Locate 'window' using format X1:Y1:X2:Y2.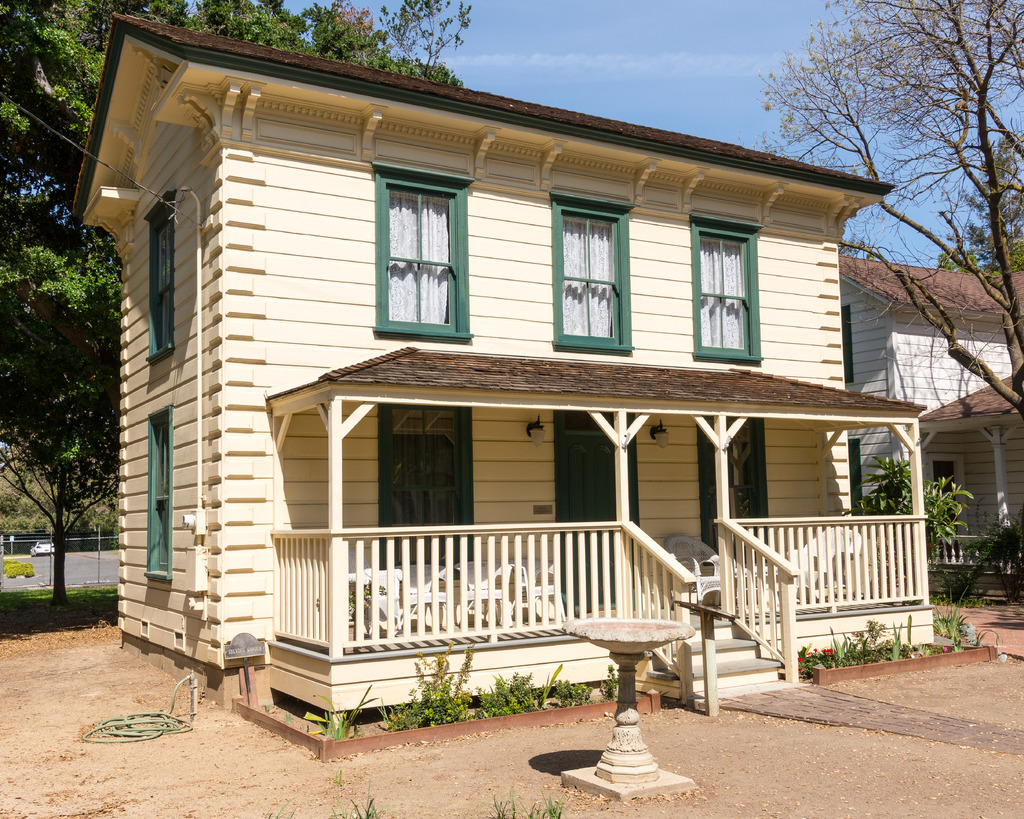
548:187:637:353.
